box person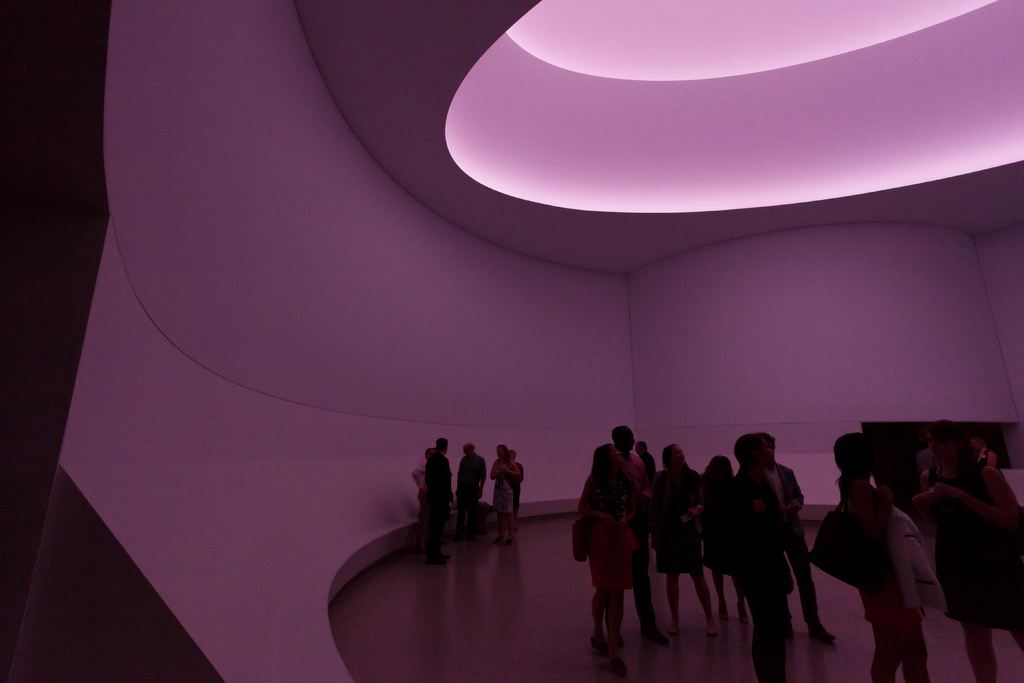
[x1=698, y1=457, x2=751, y2=621]
